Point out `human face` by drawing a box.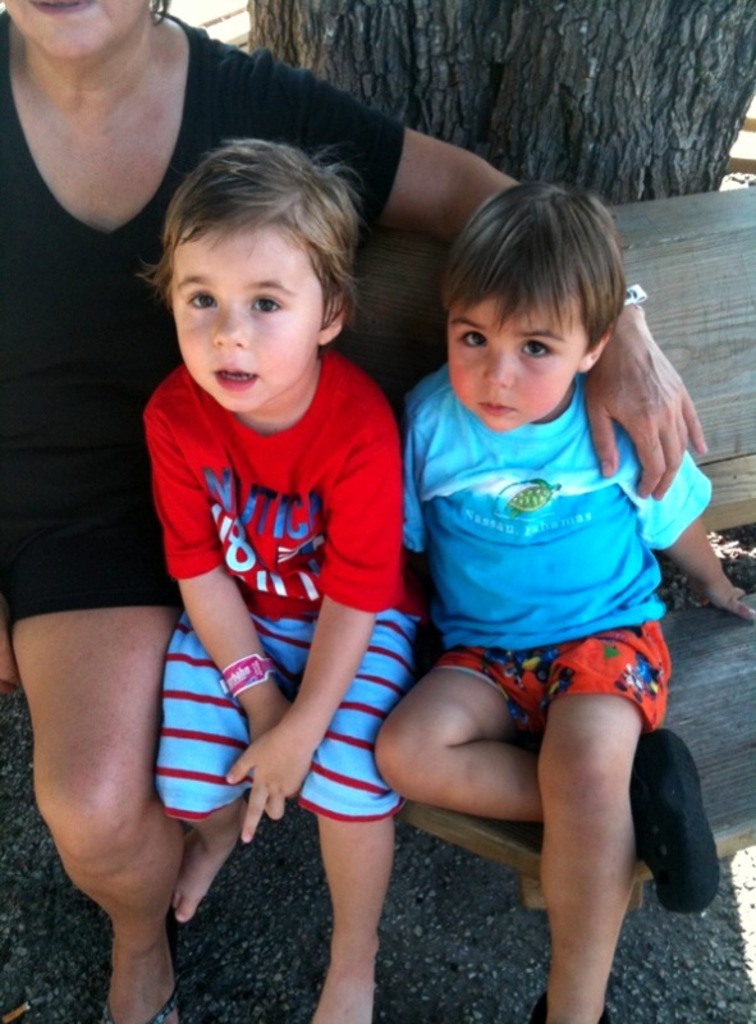
bbox=(174, 220, 327, 417).
